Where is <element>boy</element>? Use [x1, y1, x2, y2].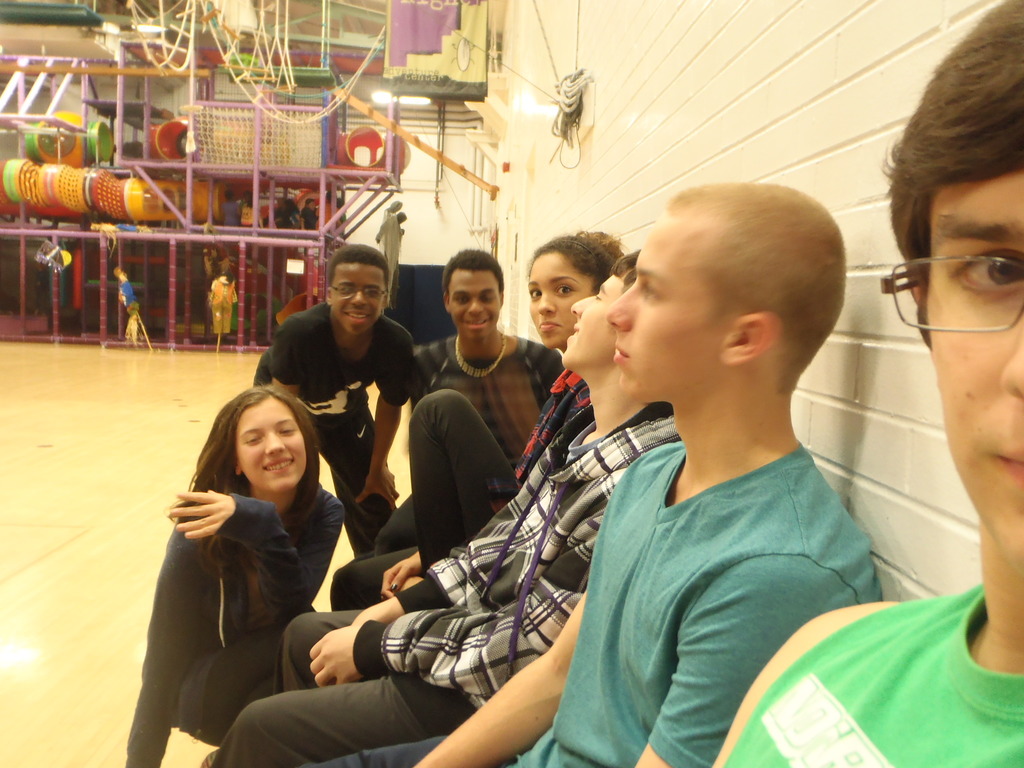
[716, 1, 1023, 767].
